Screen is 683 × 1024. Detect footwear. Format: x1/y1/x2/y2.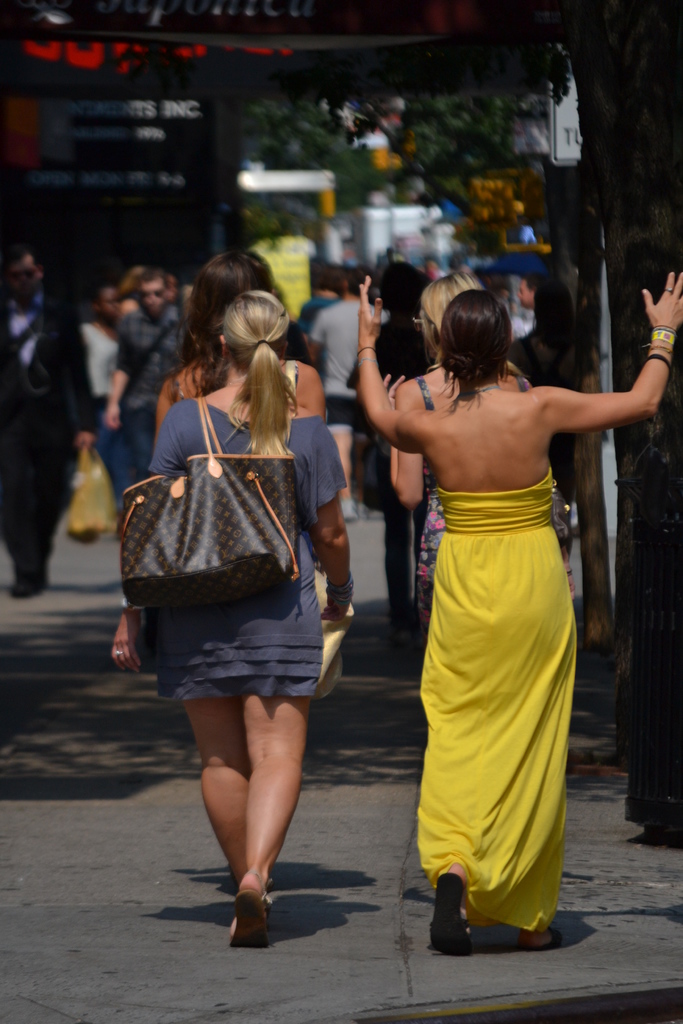
518/925/564/953.
